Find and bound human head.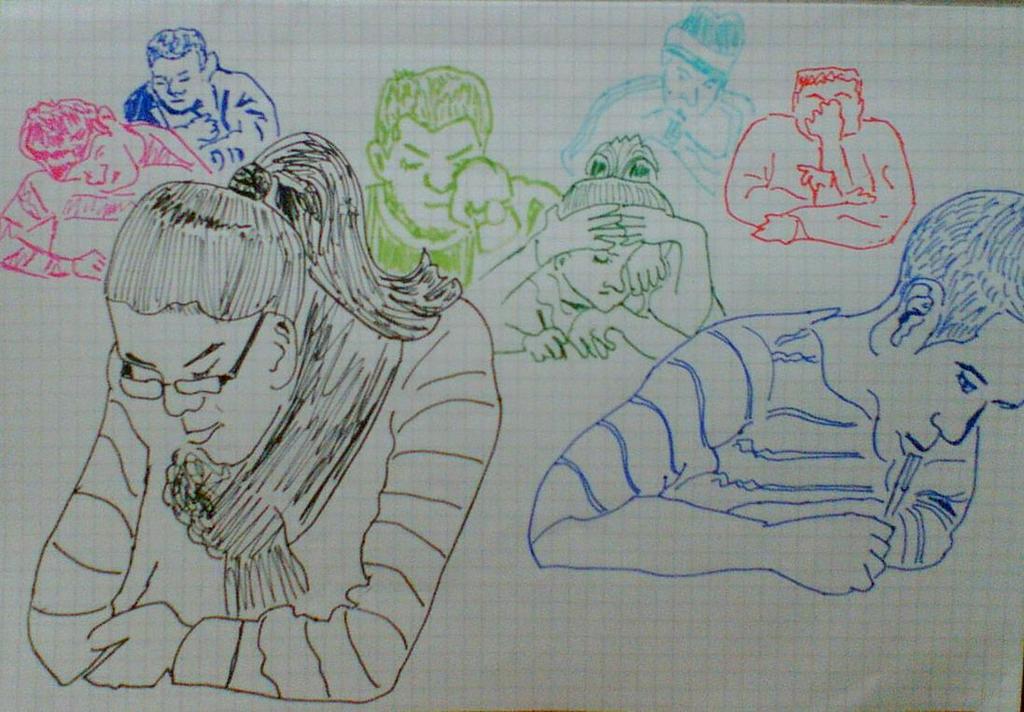
Bound: bbox=(21, 99, 144, 198).
